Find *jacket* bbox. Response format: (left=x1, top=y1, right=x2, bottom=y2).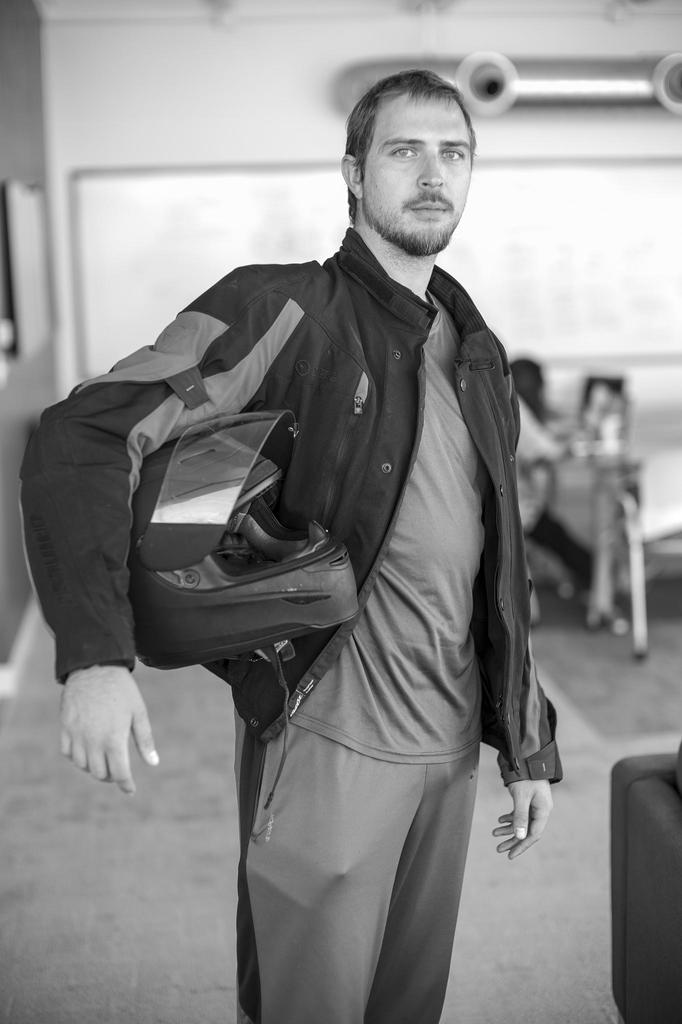
(left=17, top=226, right=563, bottom=788).
